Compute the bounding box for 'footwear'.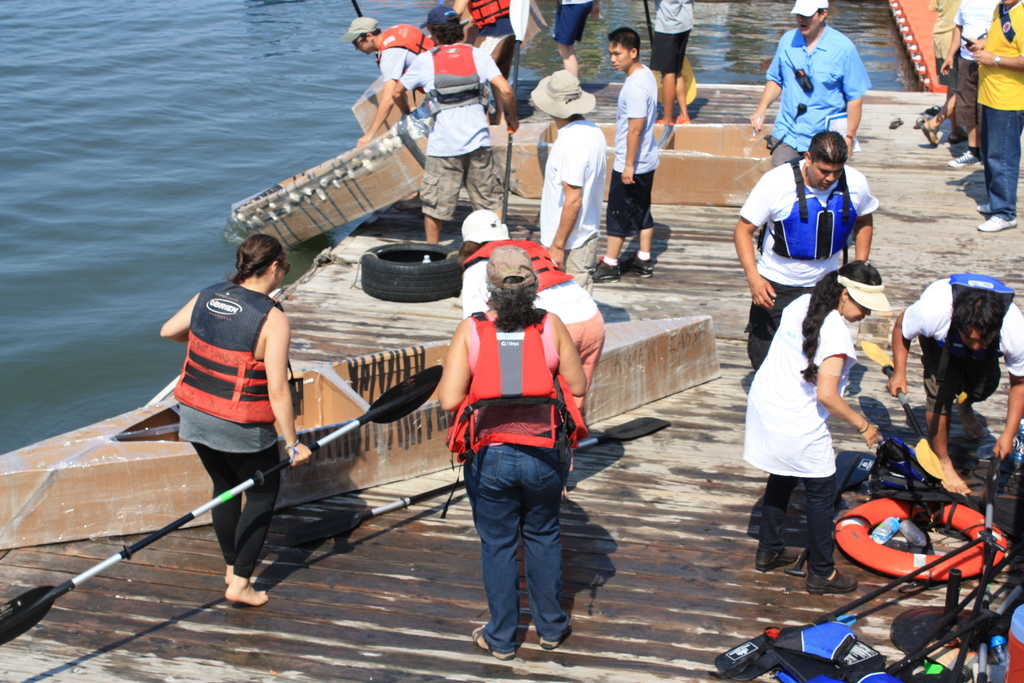
(x1=473, y1=625, x2=516, y2=661).
